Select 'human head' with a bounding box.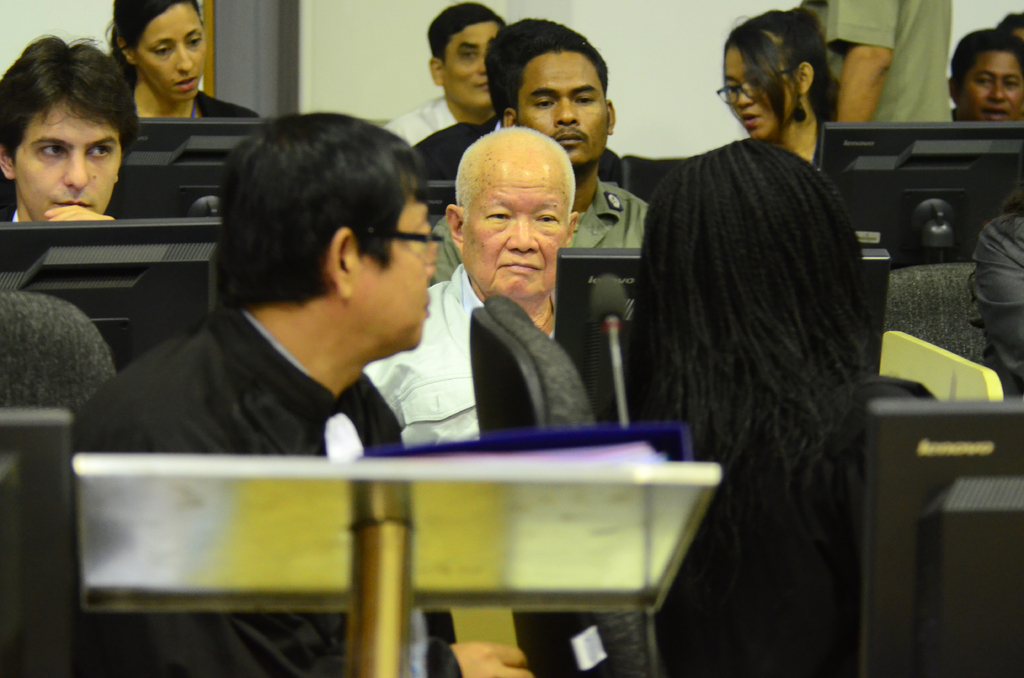
detection(1001, 10, 1023, 42).
